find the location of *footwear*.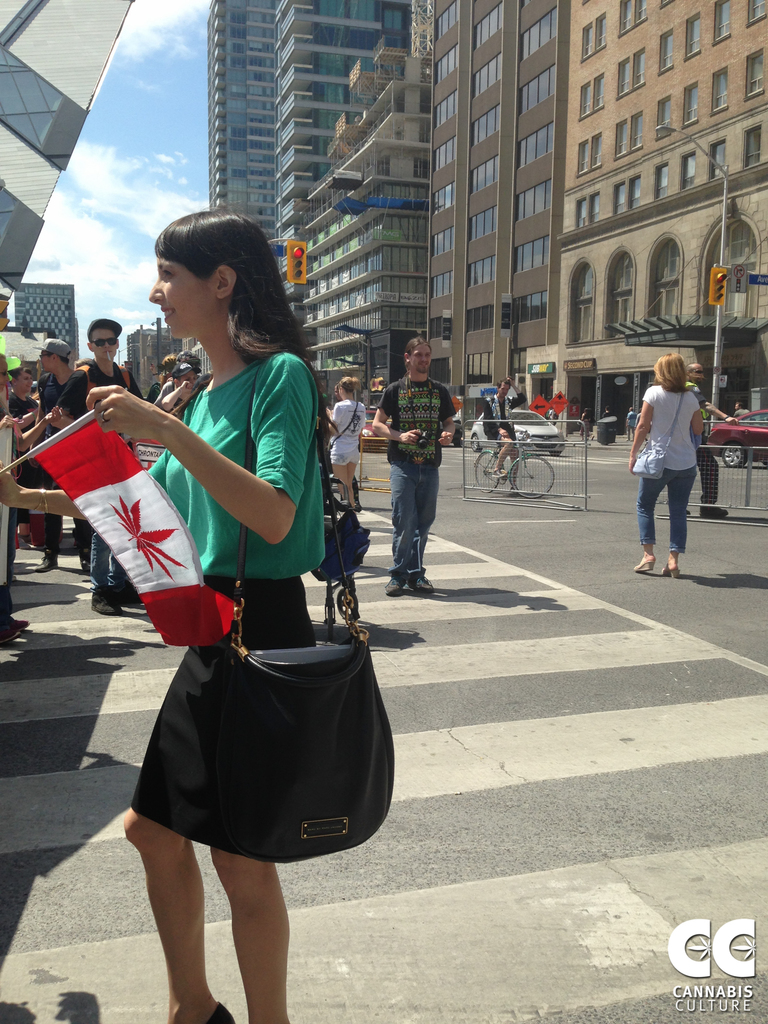
Location: x1=86 y1=589 x2=121 y2=619.
